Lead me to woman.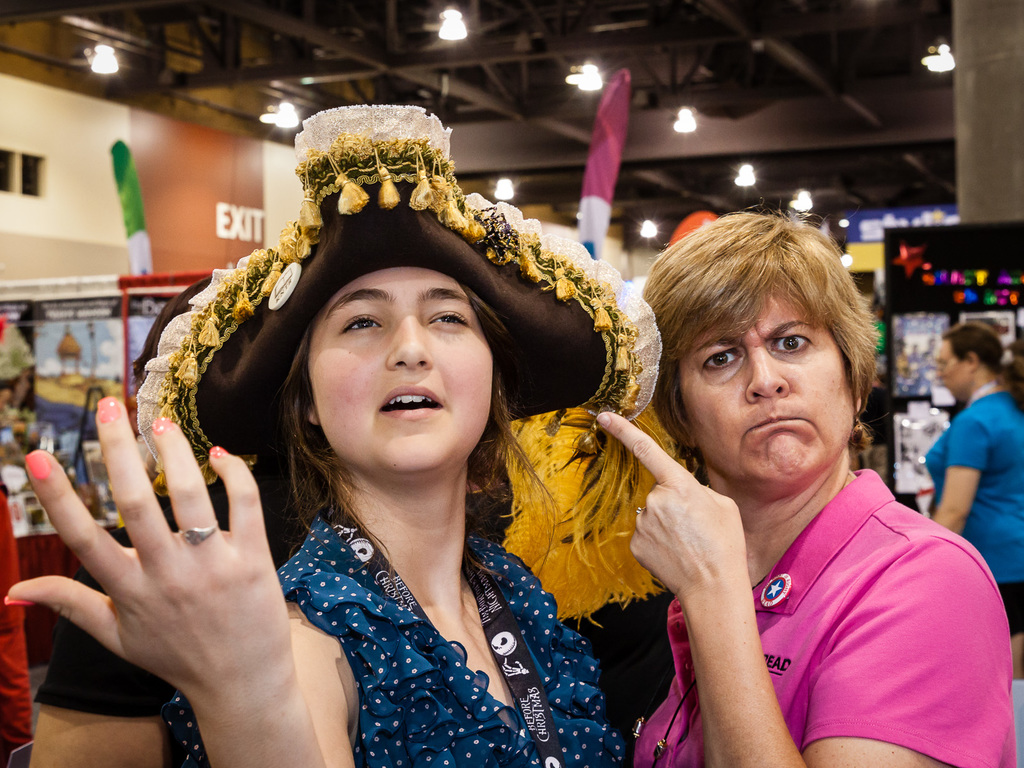
Lead to bbox(5, 103, 662, 767).
